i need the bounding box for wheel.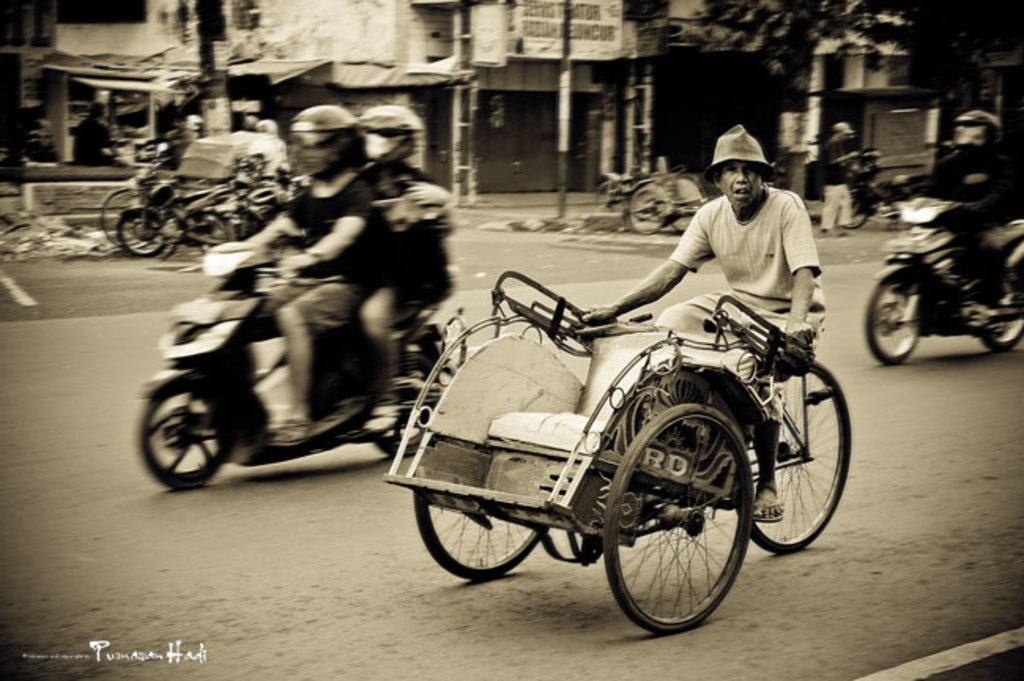
Here it is: detection(239, 207, 269, 240).
